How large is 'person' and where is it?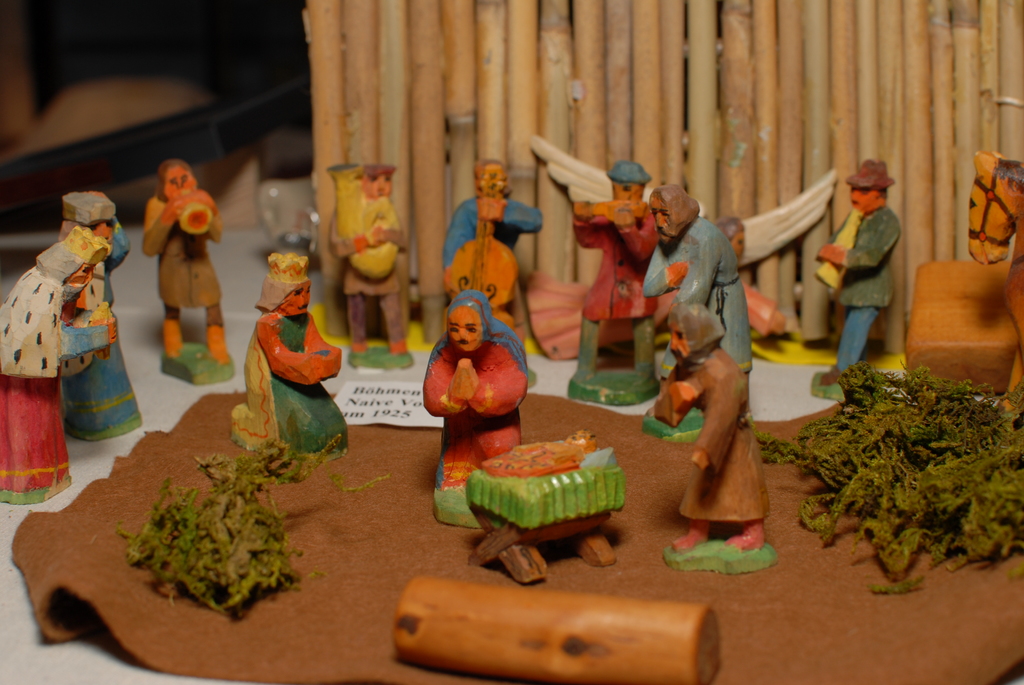
Bounding box: [x1=570, y1=153, x2=666, y2=372].
